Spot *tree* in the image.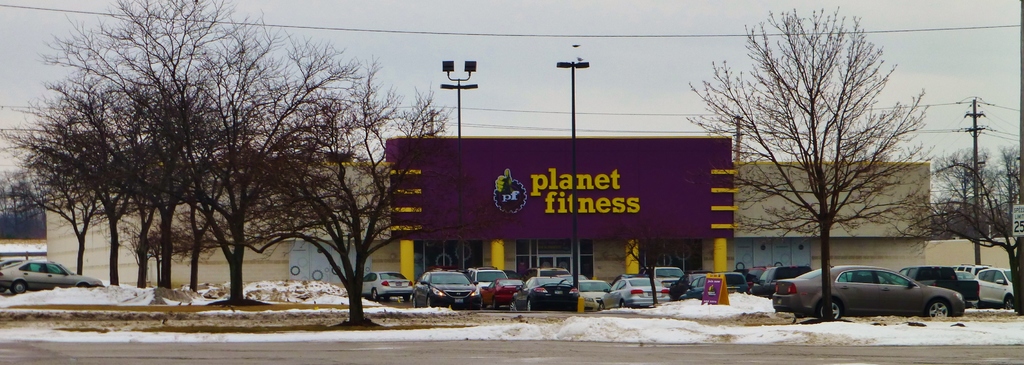
*tree* found at bbox=[45, 0, 399, 309].
